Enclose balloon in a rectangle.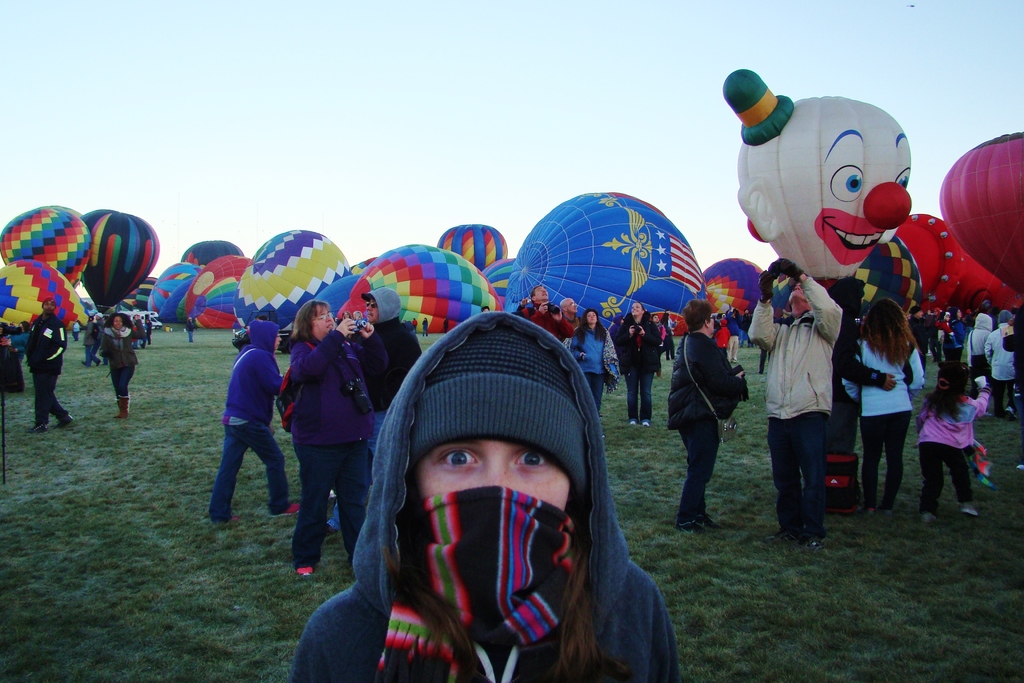
bbox(0, 205, 94, 283).
